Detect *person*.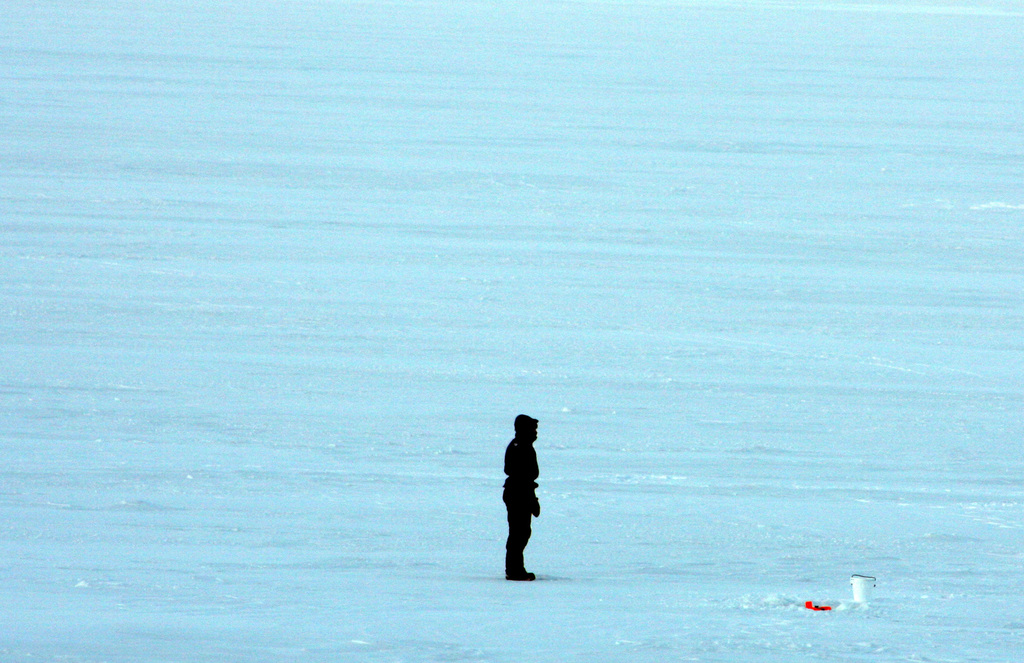
Detected at 499/416/556/571.
